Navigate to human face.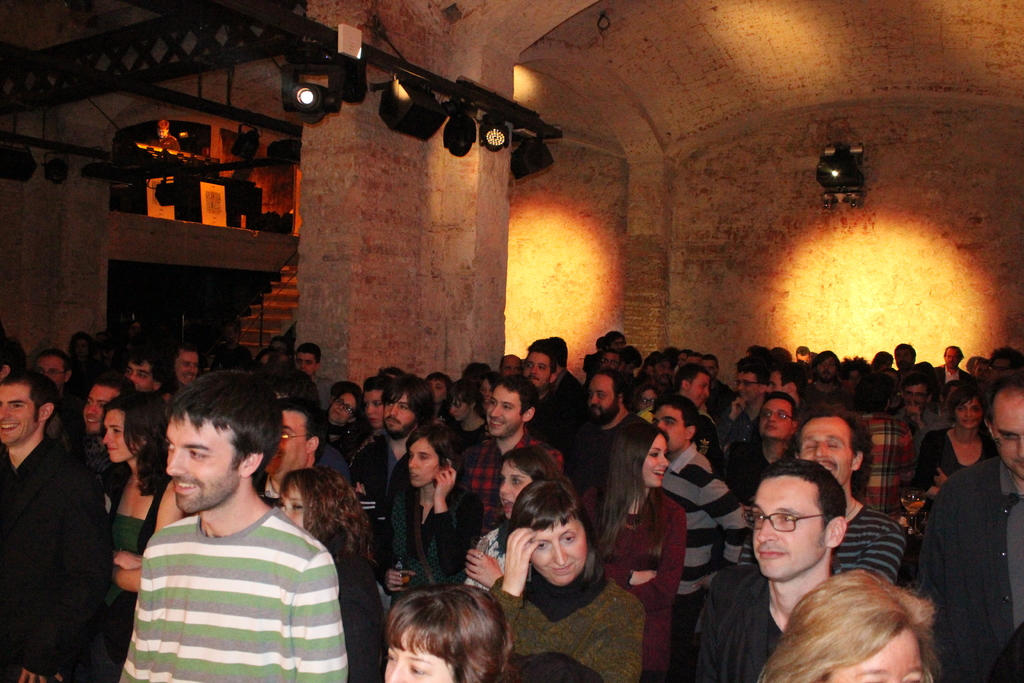
Navigation target: <bbox>277, 488, 302, 525</bbox>.
